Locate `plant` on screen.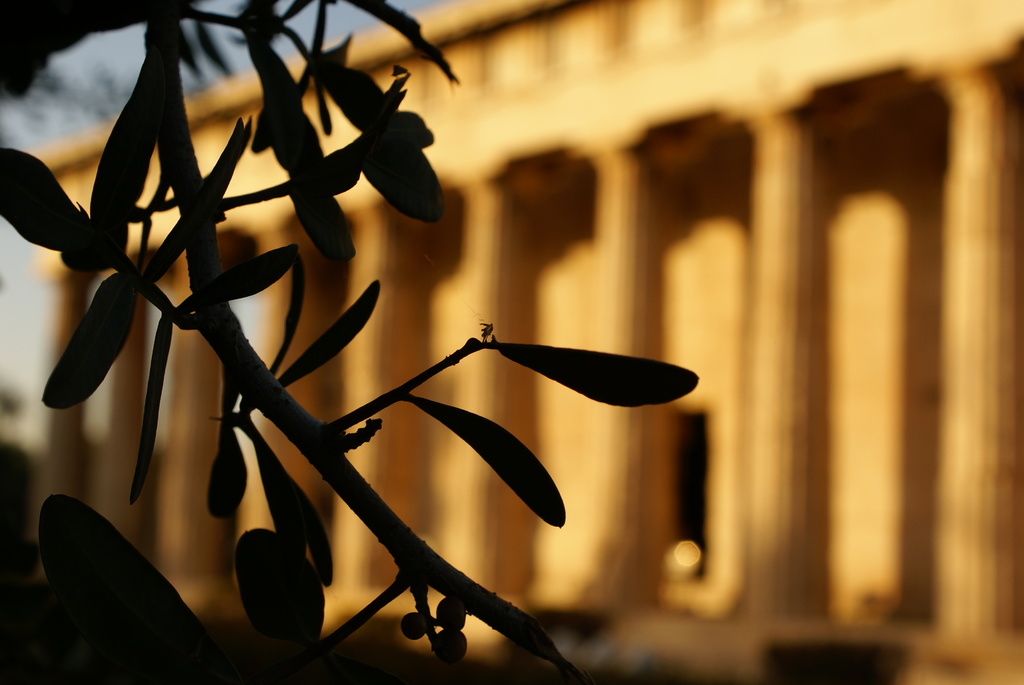
On screen at [1,0,699,684].
